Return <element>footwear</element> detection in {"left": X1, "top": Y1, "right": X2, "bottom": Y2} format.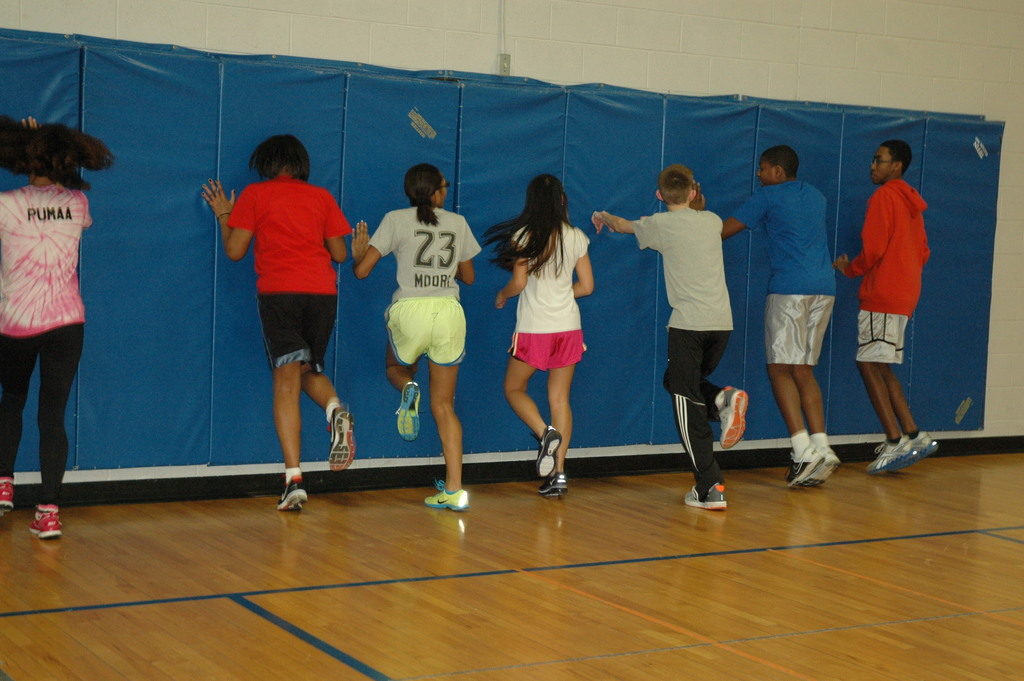
{"left": 31, "top": 502, "right": 63, "bottom": 540}.
